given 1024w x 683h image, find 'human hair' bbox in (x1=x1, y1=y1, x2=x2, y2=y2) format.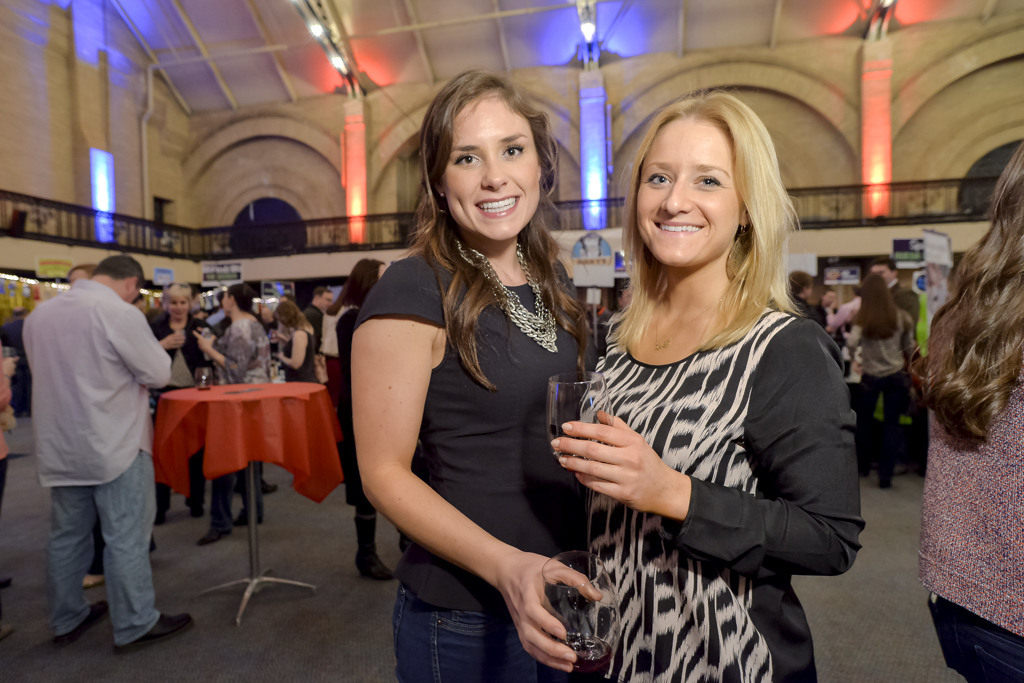
(x1=66, y1=261, x2=98, y2=276).
